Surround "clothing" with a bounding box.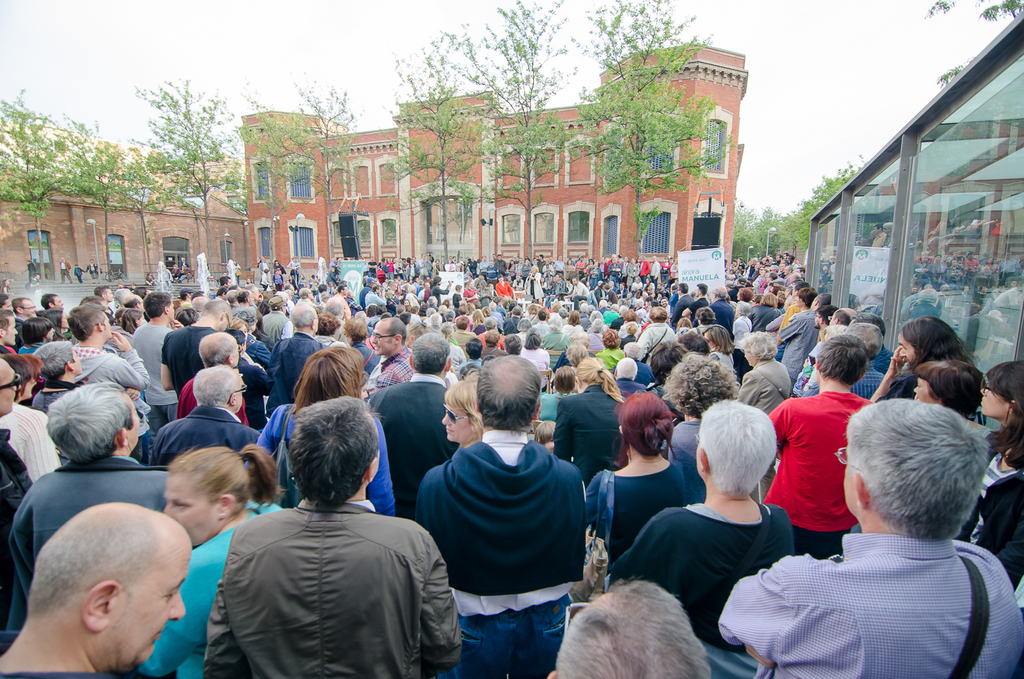
x1=161 y1=322 x2=223 y2=398.
